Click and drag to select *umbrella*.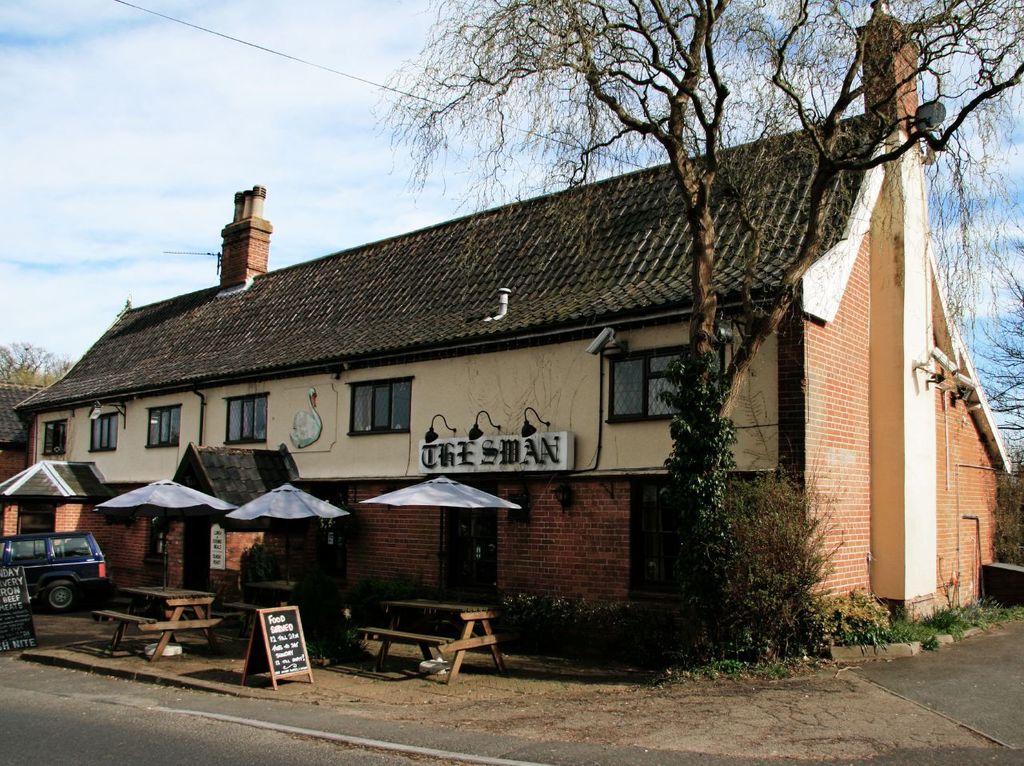
Selection: [left=223, top=484, right=354, bottom=583].
